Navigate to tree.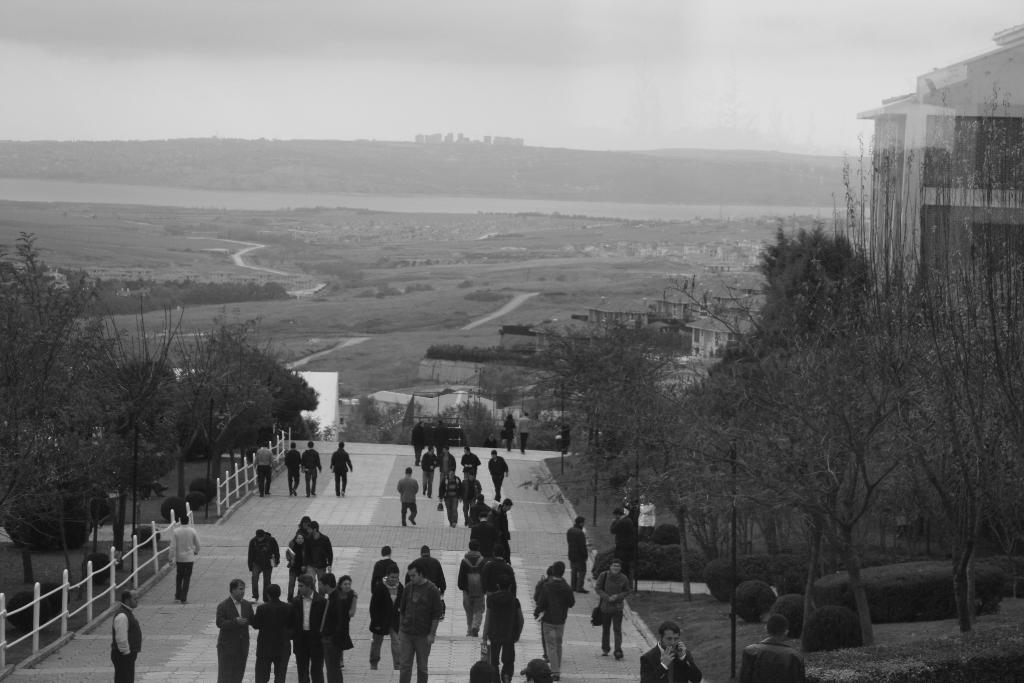
Navigation target: crop(442, 403, 503, 447).
